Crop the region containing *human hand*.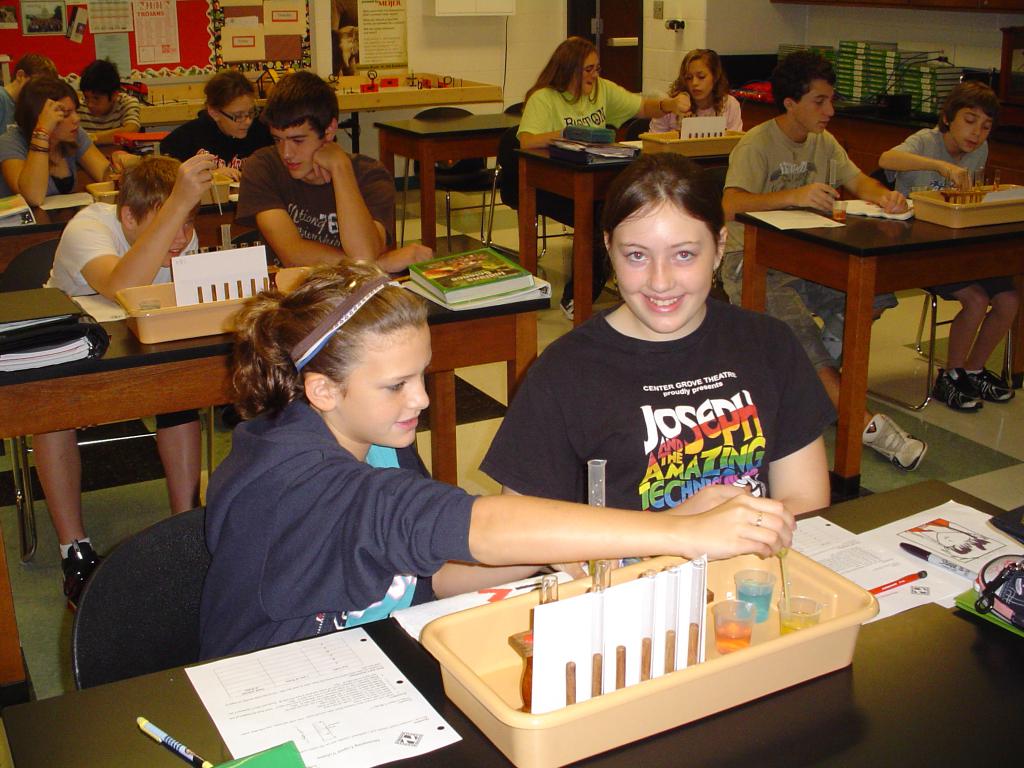
Crop region: [left=684, top=492, right=796, bottom=561].
